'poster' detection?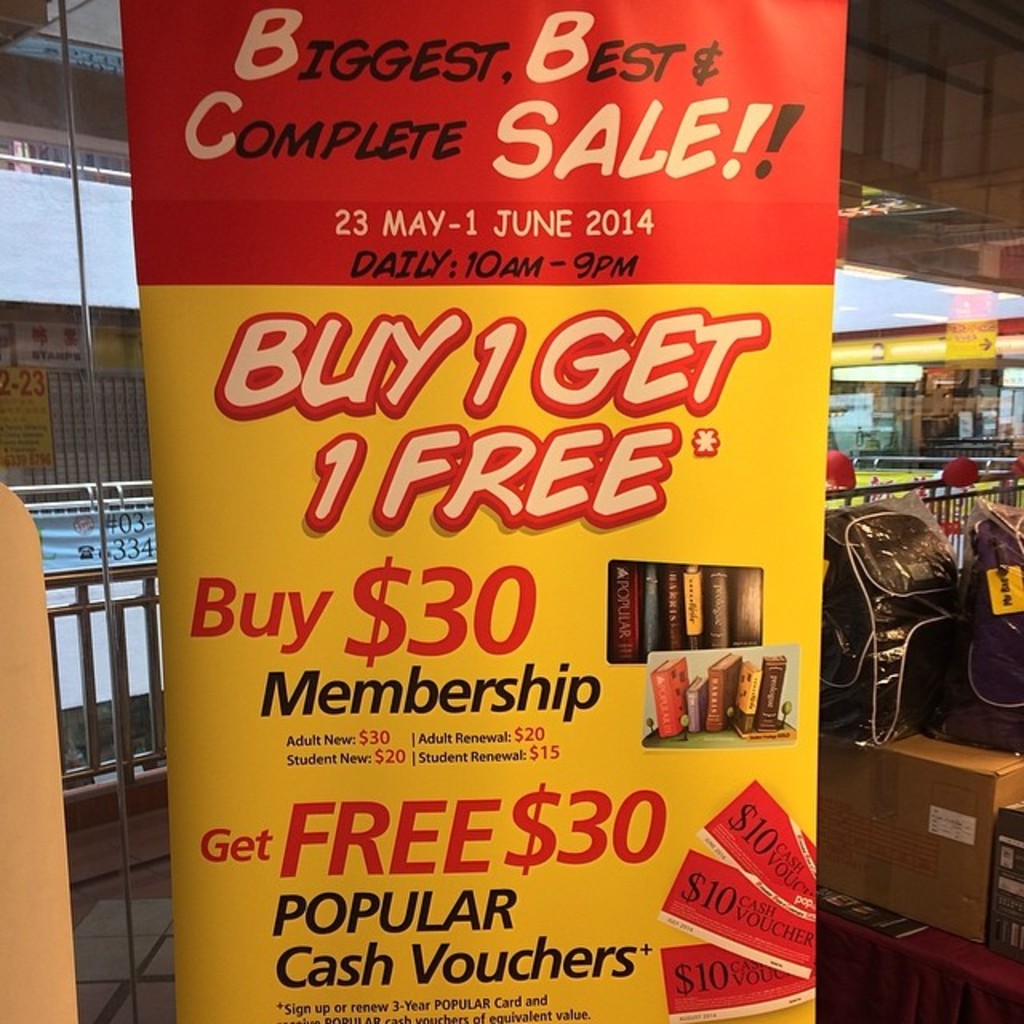
x1=128 y1=0 x2=843 y2=1022
